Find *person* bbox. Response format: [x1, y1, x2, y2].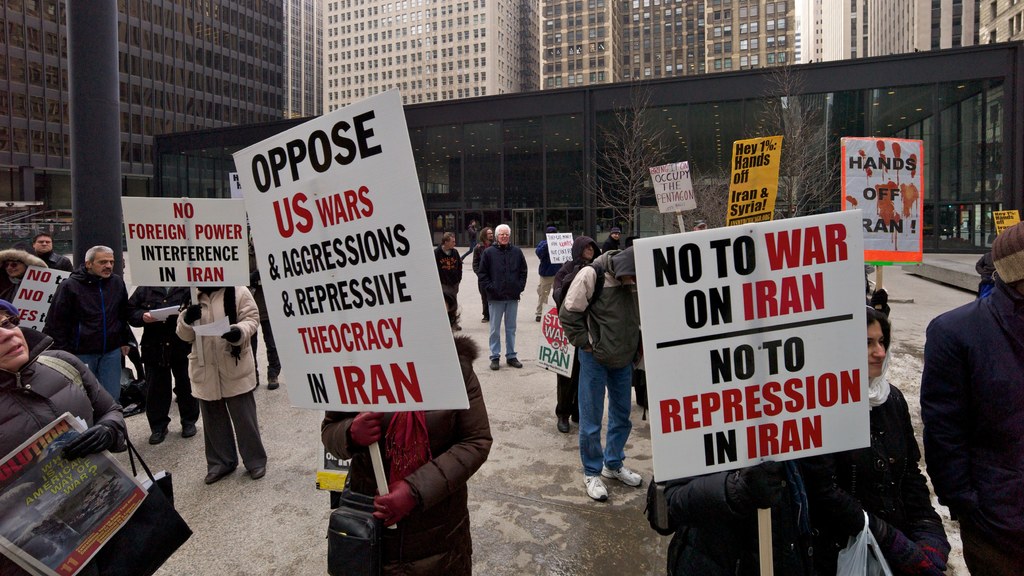
[435, 230, 459, 330].
